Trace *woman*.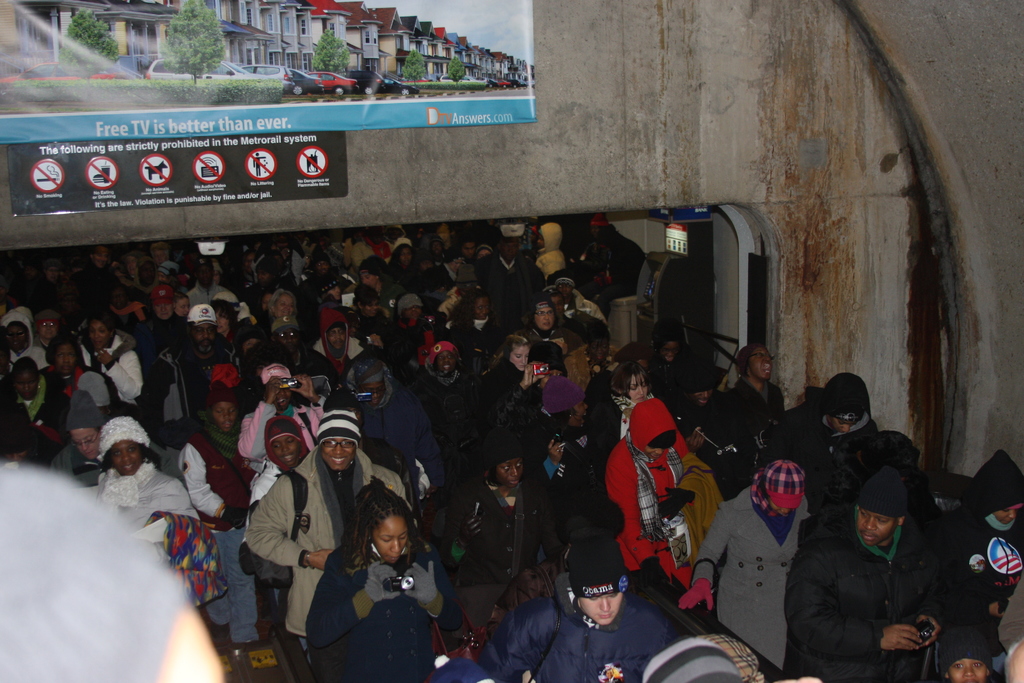
Traced to crop(391, 247, 419, 284).
